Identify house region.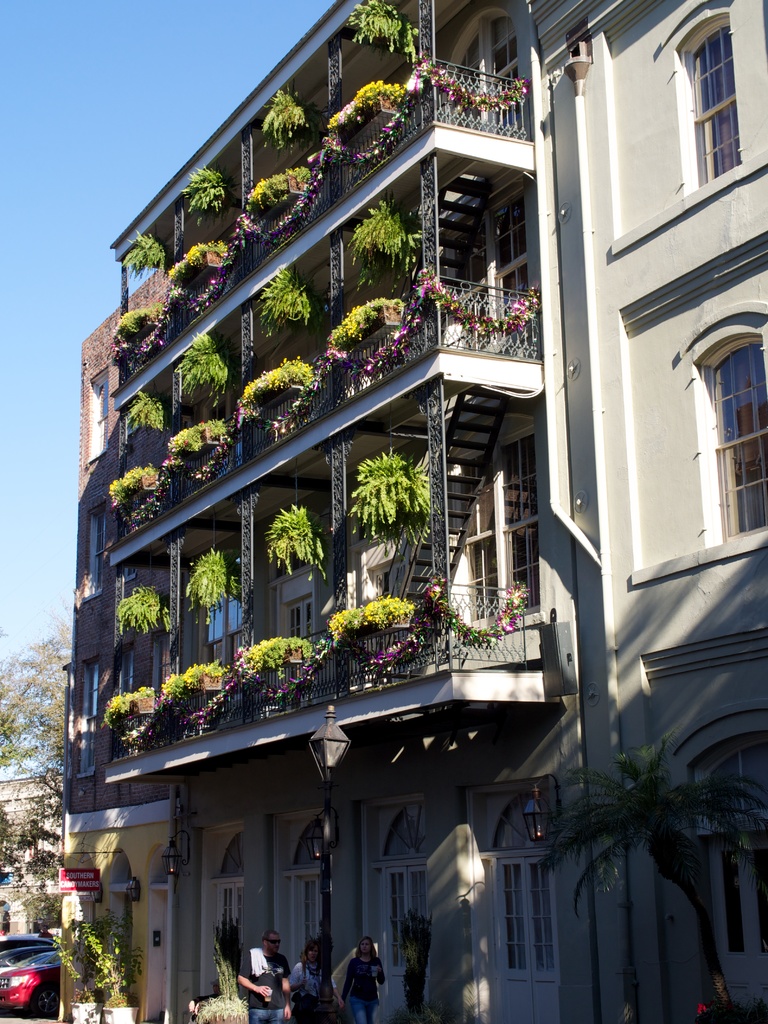
Region: locate(6, 0, 717, 982).
